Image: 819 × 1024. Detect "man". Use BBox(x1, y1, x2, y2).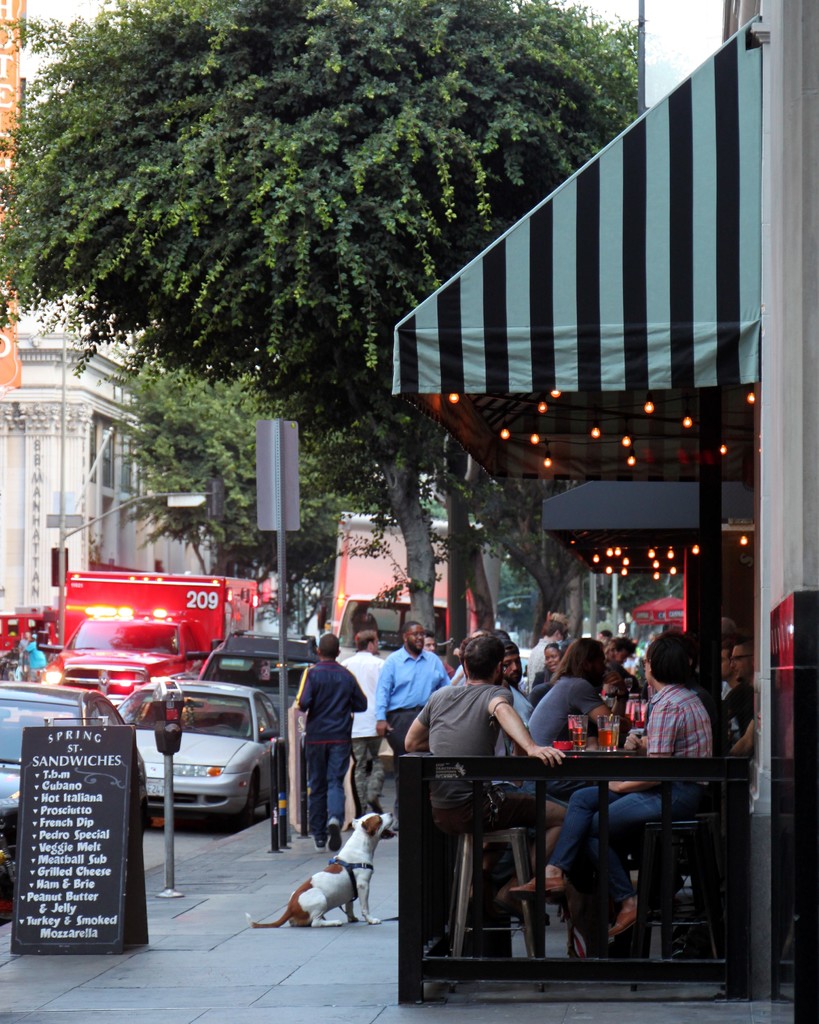
BBox(298, 636, 366, 854).
